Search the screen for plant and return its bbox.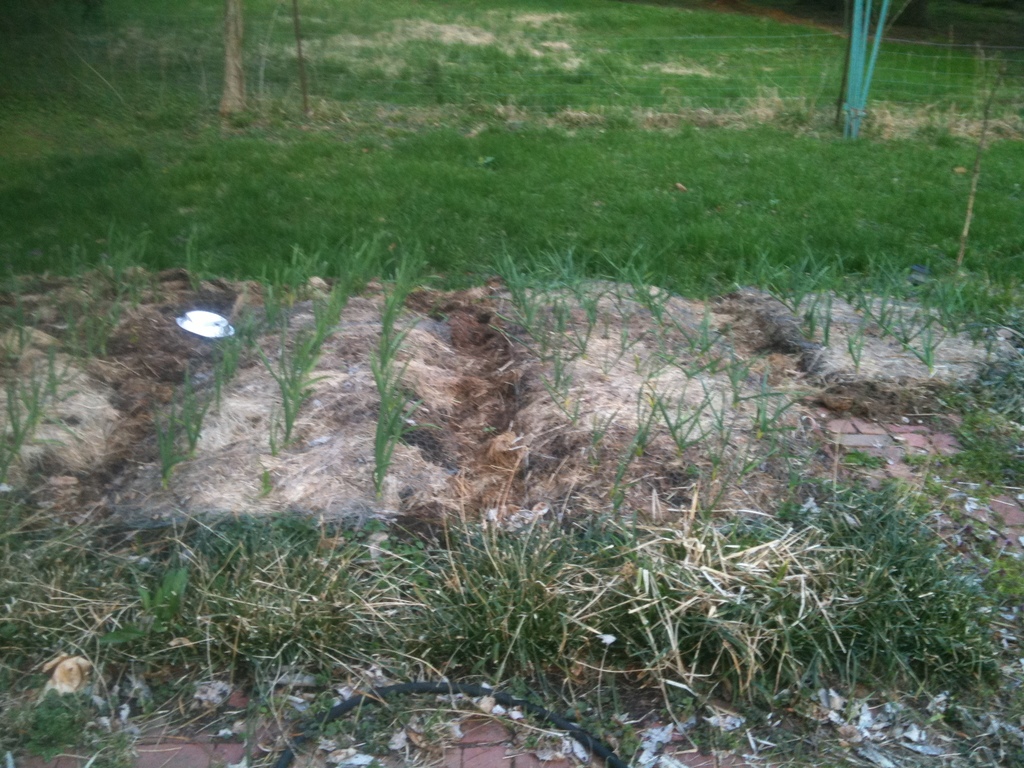
Found: (x1=154, y1=412, x2=193, y2=481).
